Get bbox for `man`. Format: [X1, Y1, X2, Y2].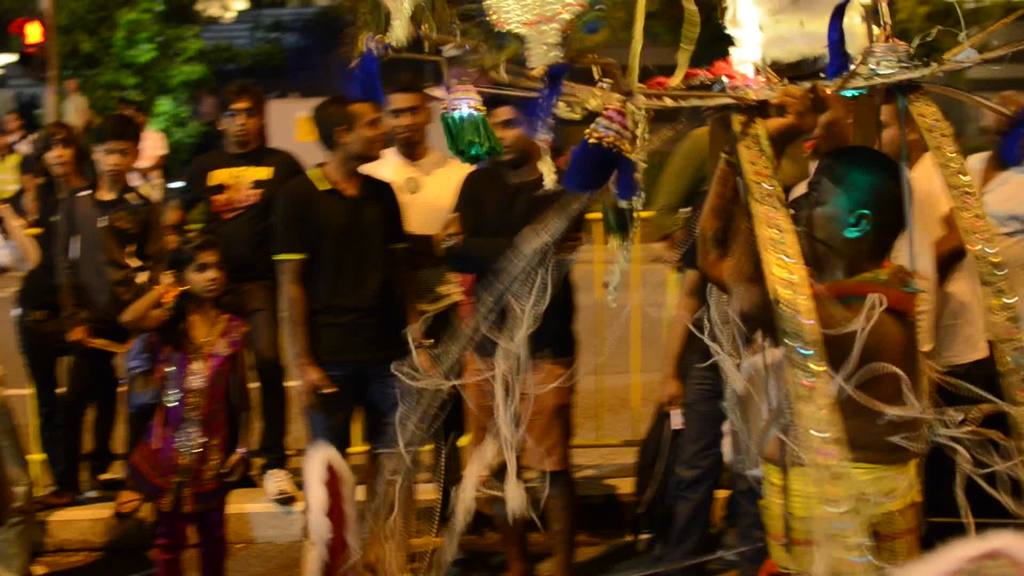
[360, 84, 481, 529].
